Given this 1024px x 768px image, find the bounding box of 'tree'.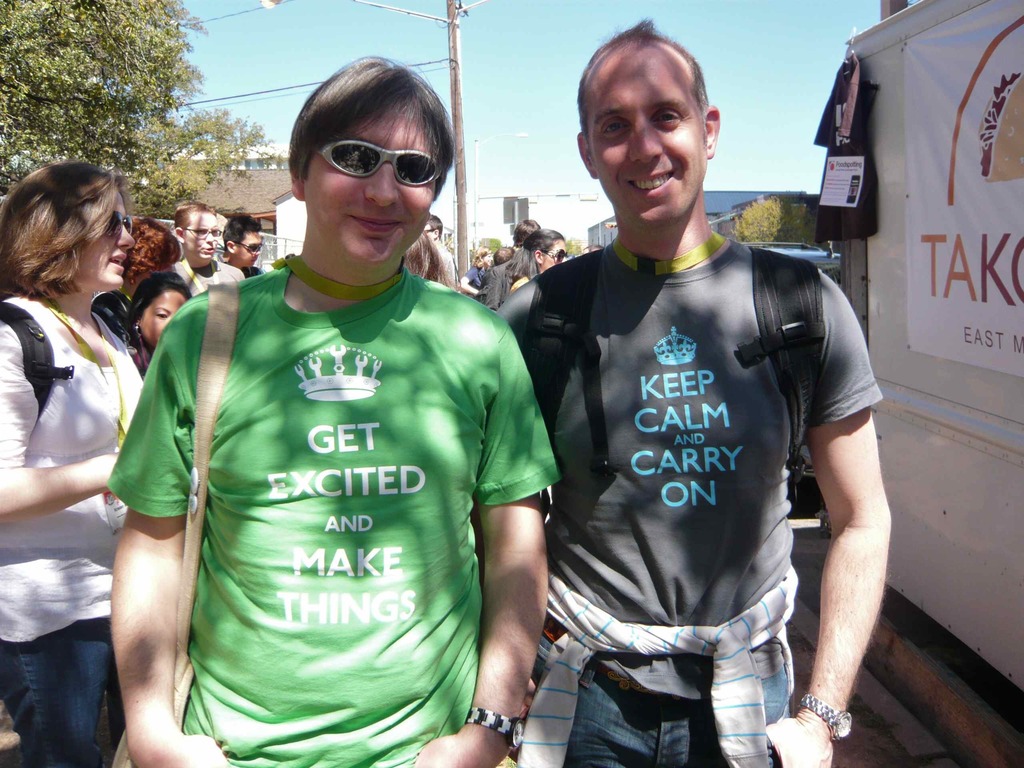
box(29, 26, 228, 189).
